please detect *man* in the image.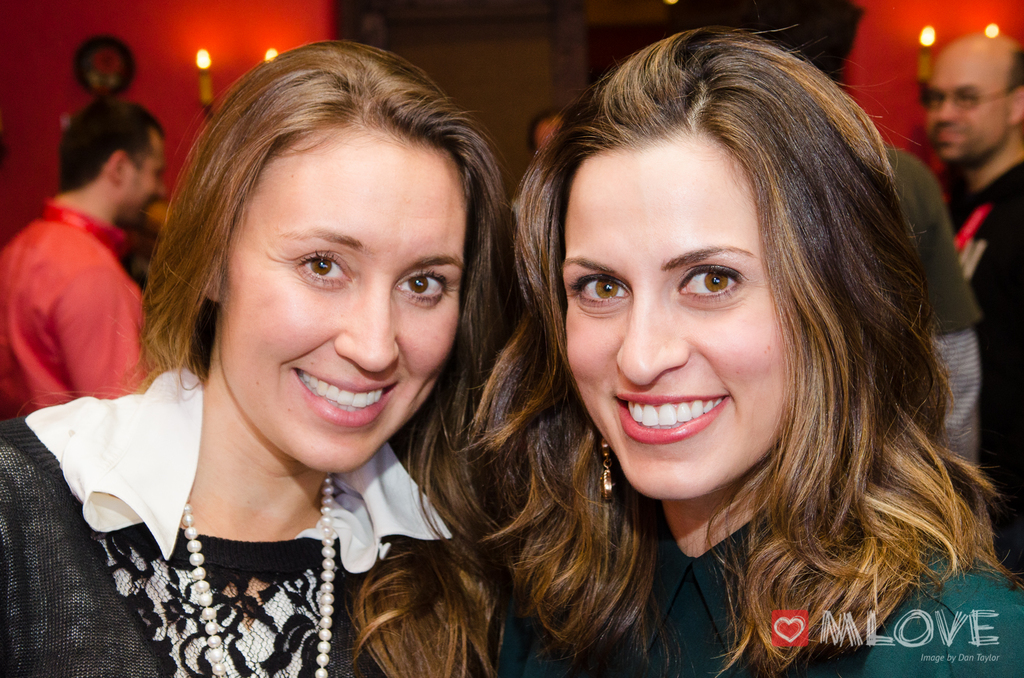
bbox=[918, 30, 1023, 585].
